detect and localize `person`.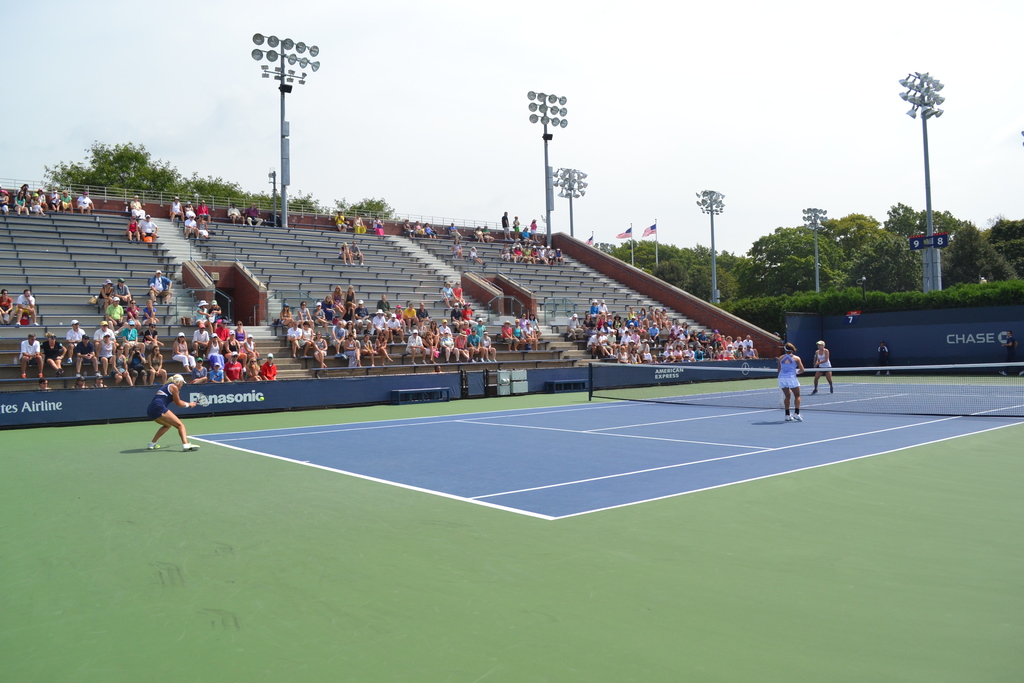
Localized at box=[484, 226, 495, 243].
